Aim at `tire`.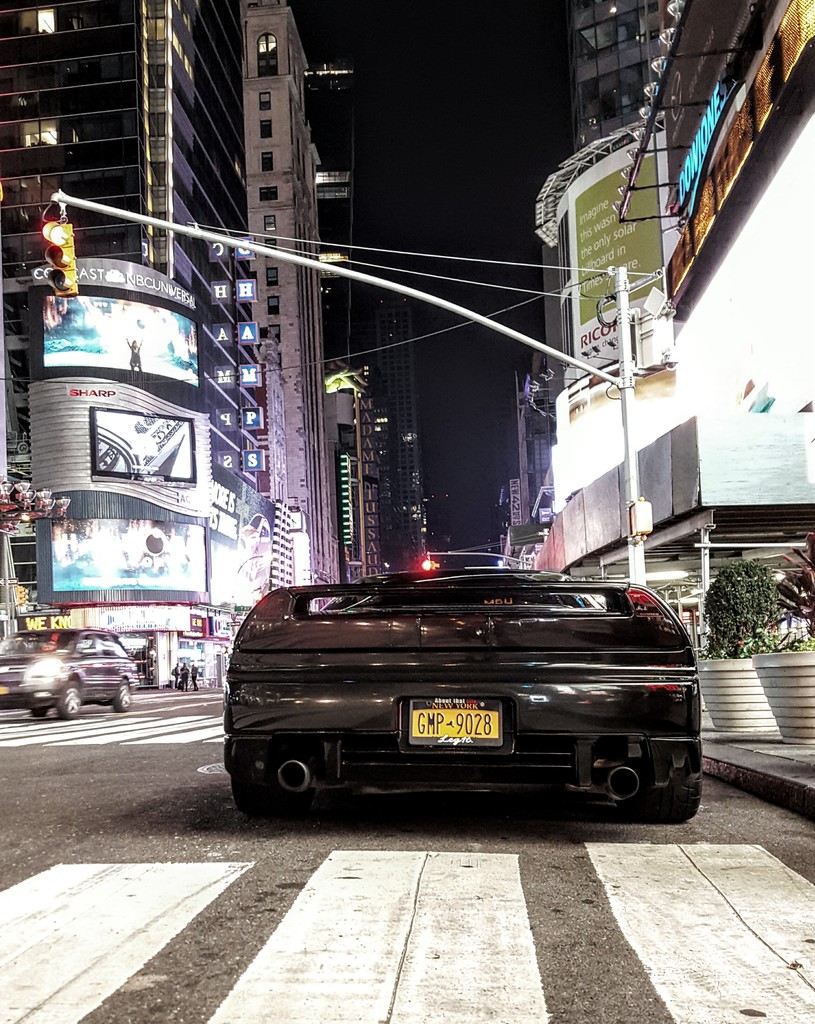
Aimed at {"x1": 110, "y1": 679, "x2": 132, "y2": 716}.
